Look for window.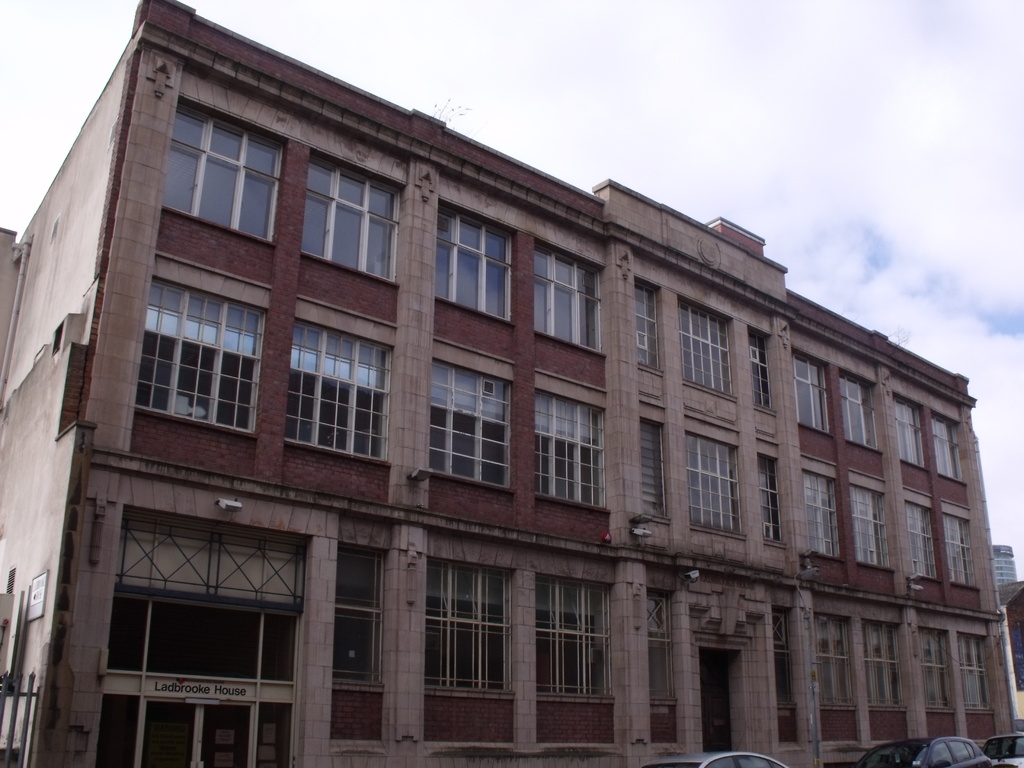
Found: {"left": 772, "top": 607, "right": 794, "bottom": 702}.
